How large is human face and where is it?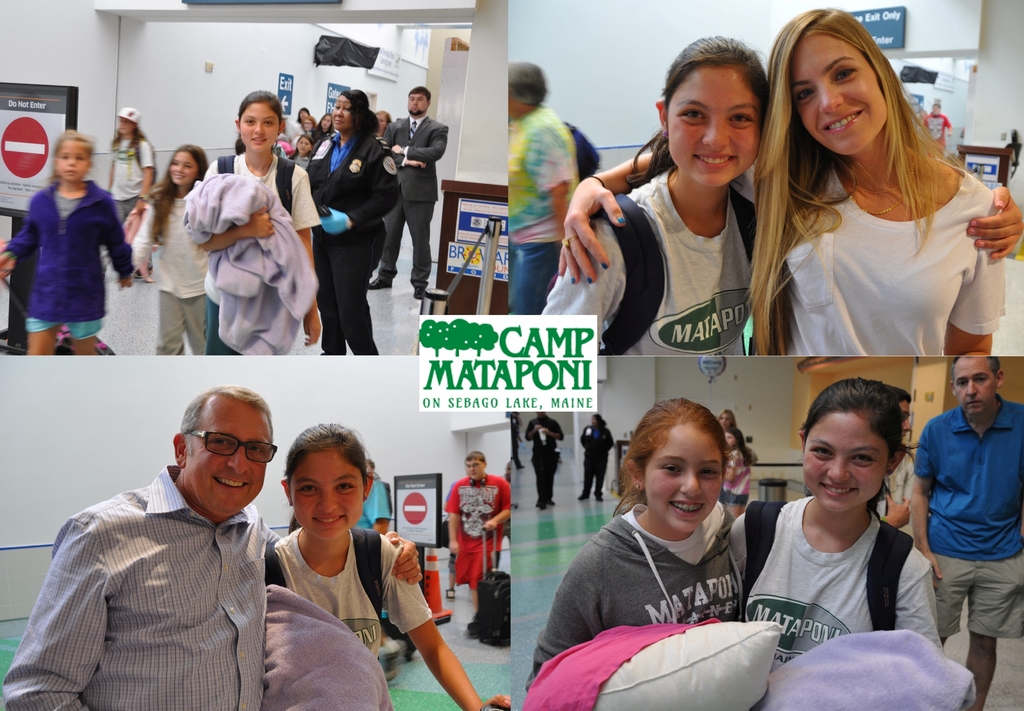
Bounding box: BBox(333, 97, 355, 135).
